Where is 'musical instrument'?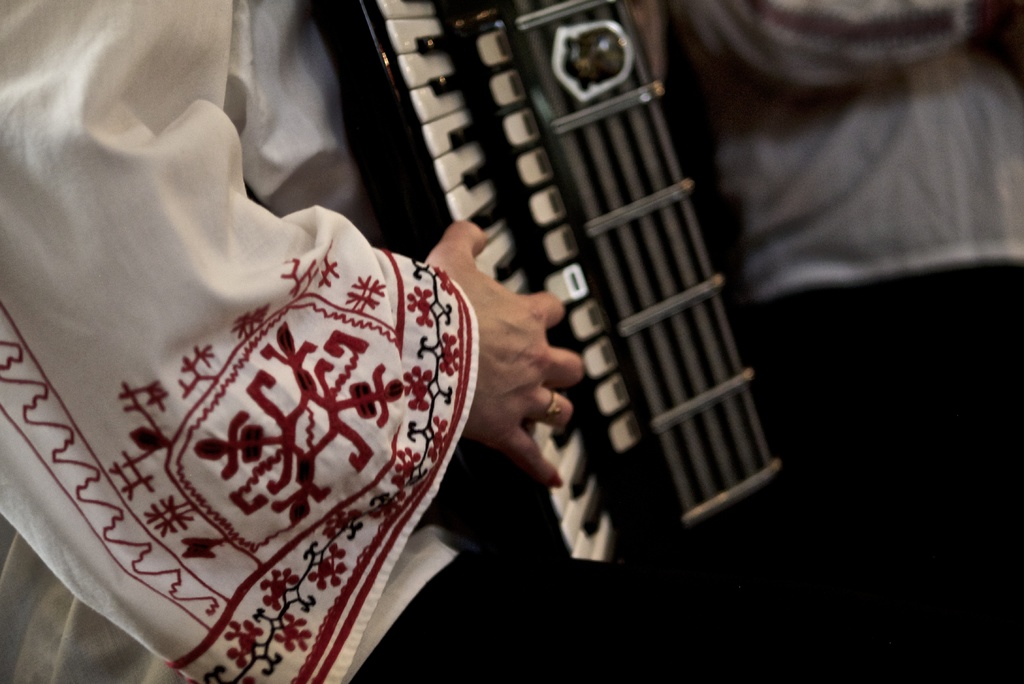
BBox(295, 0, 813, 657).
